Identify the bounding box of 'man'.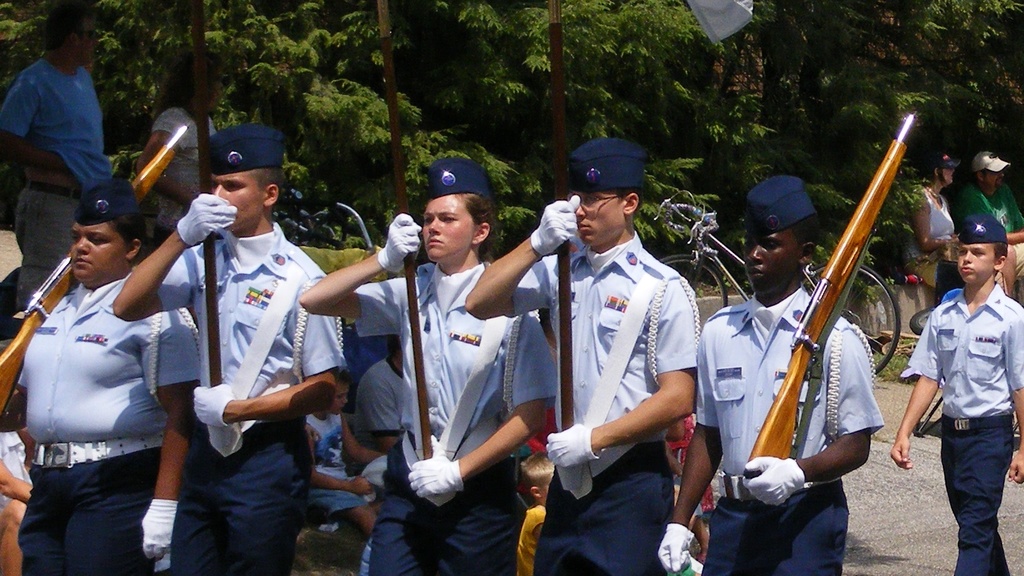
<bbox>0, 6, 113, 332</bbox>.
